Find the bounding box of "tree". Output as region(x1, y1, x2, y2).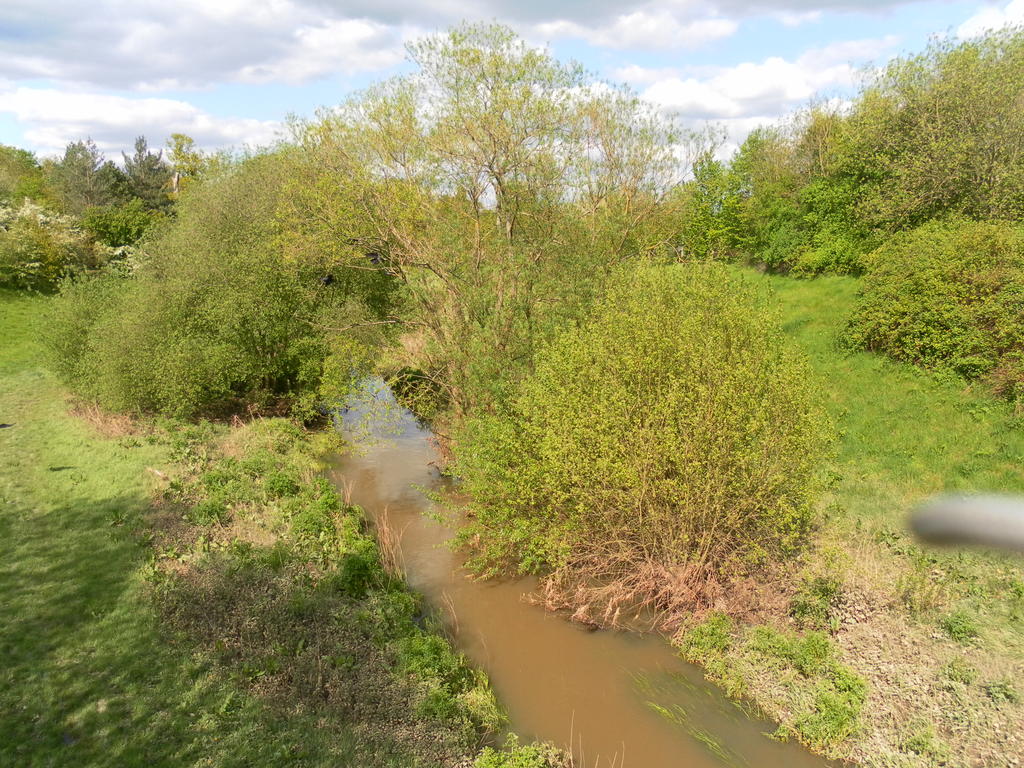
region(269, 17, 733, 421).
